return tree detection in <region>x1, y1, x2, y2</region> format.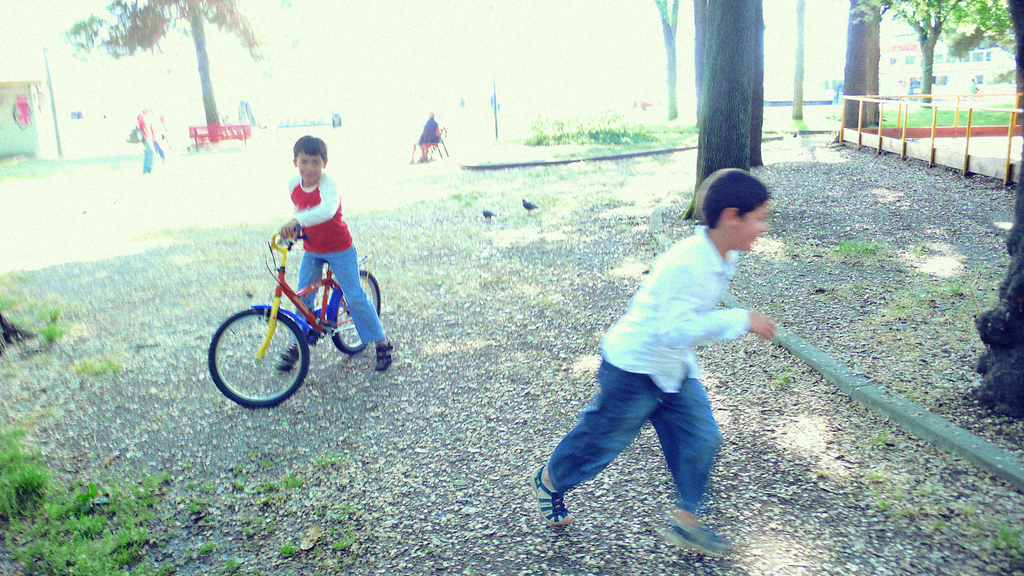
<region>841, 0, 871, 130</region>.
